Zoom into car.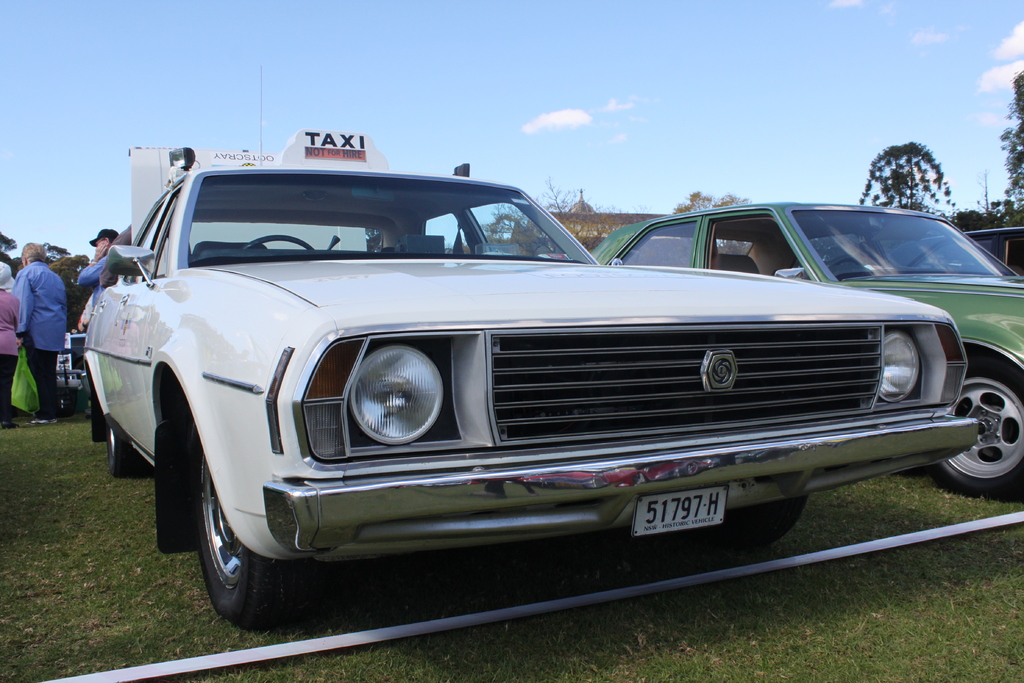
Zoom target: left=59, top=154, right=972, bottom=626.
